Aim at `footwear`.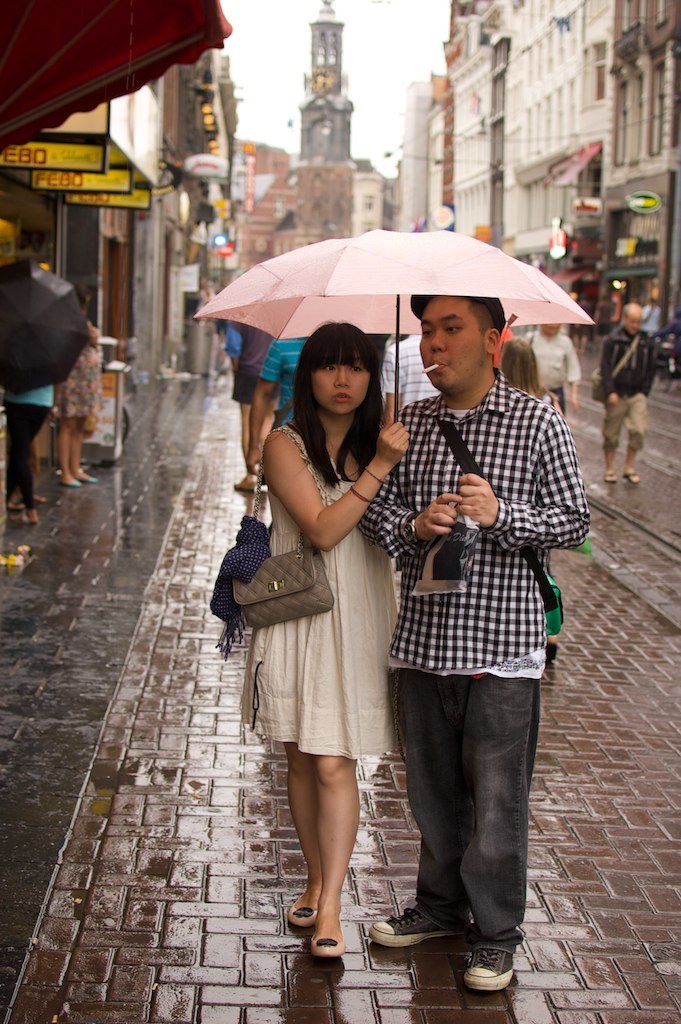
Aimed at (x1=27, y1=495, x2=48, y2=507).
